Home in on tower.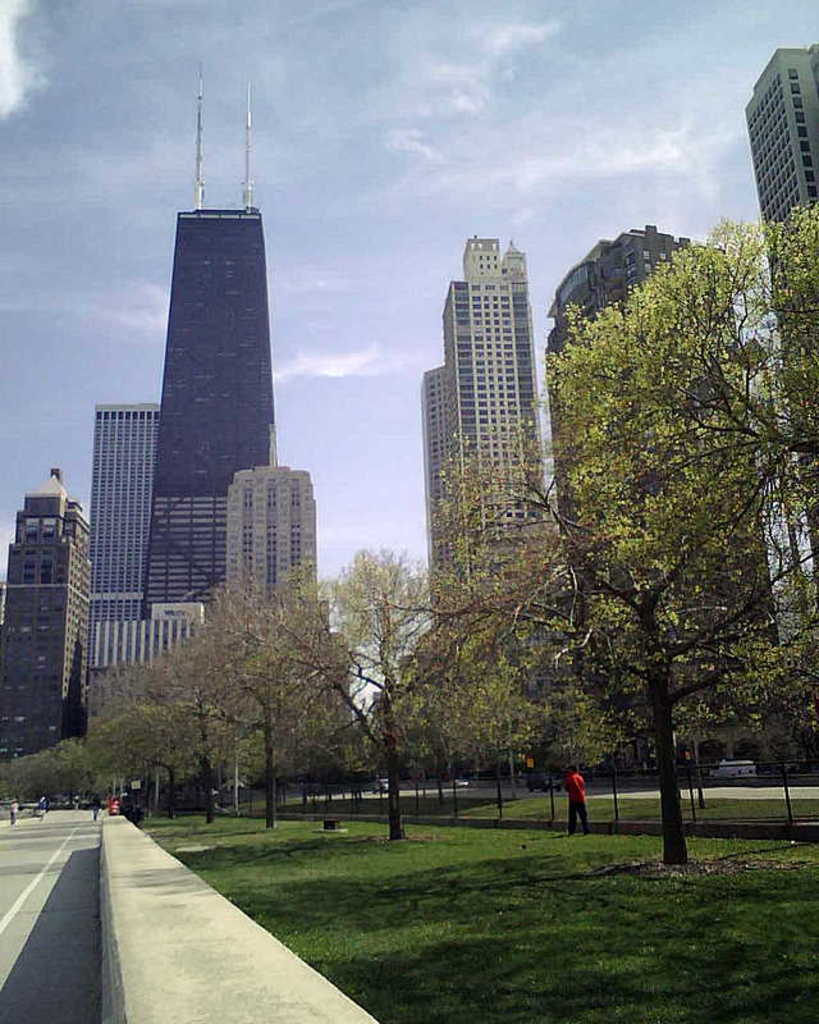
Homed in at 218, 417, 326, 641.
